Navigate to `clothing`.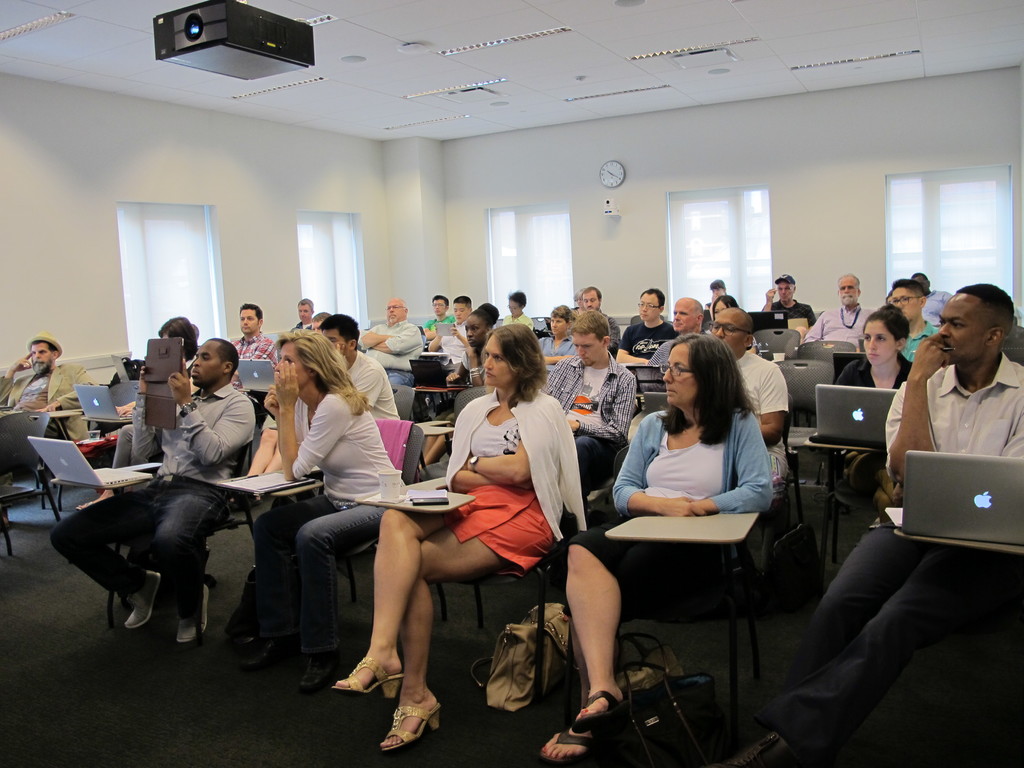
Navigation target: [x1=504, y1=311, x2=536, y2=331].
